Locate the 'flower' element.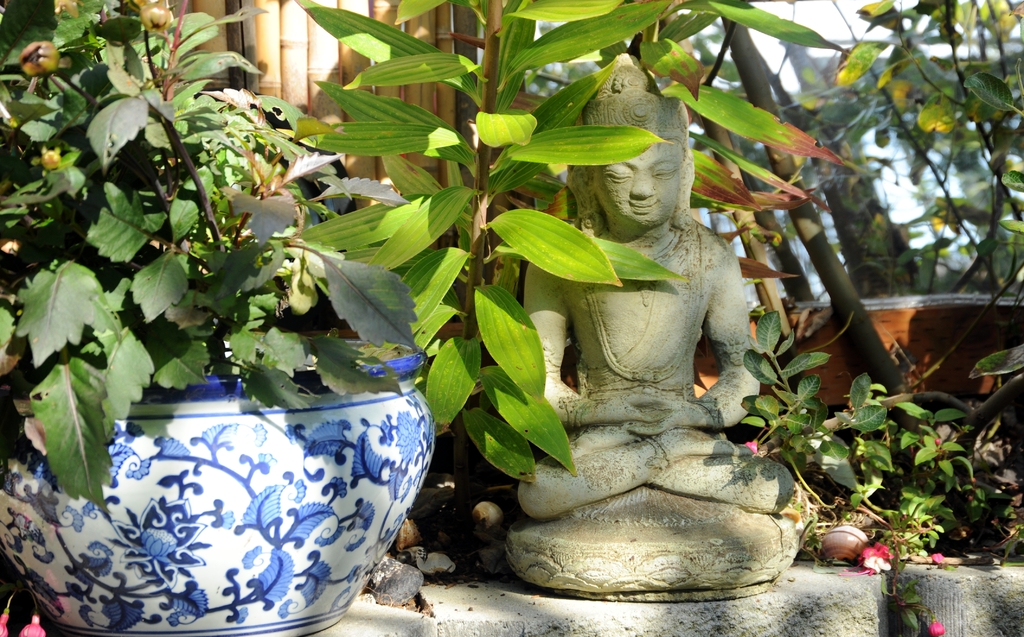
Element bbox: pyautogui.locateOnScreen(15, 617, 43, 636).
